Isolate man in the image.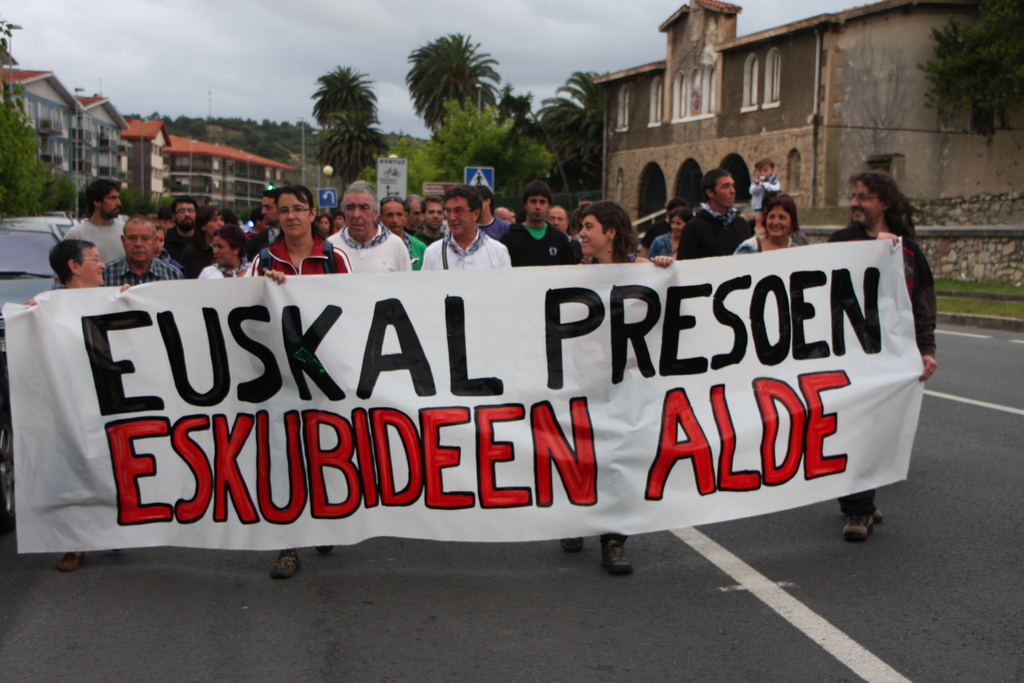
Isolated region: [x1=679, y1=165, x2=758, y2=256].
